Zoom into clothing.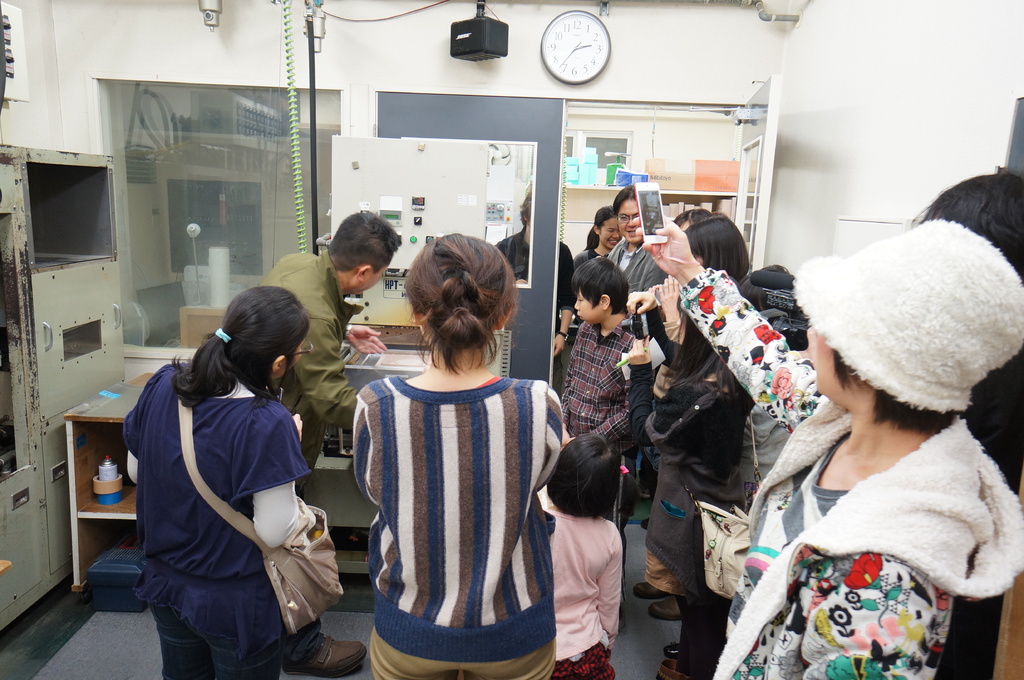
Zoom target: x1=611, y1=238, x2=668, y2=320.
